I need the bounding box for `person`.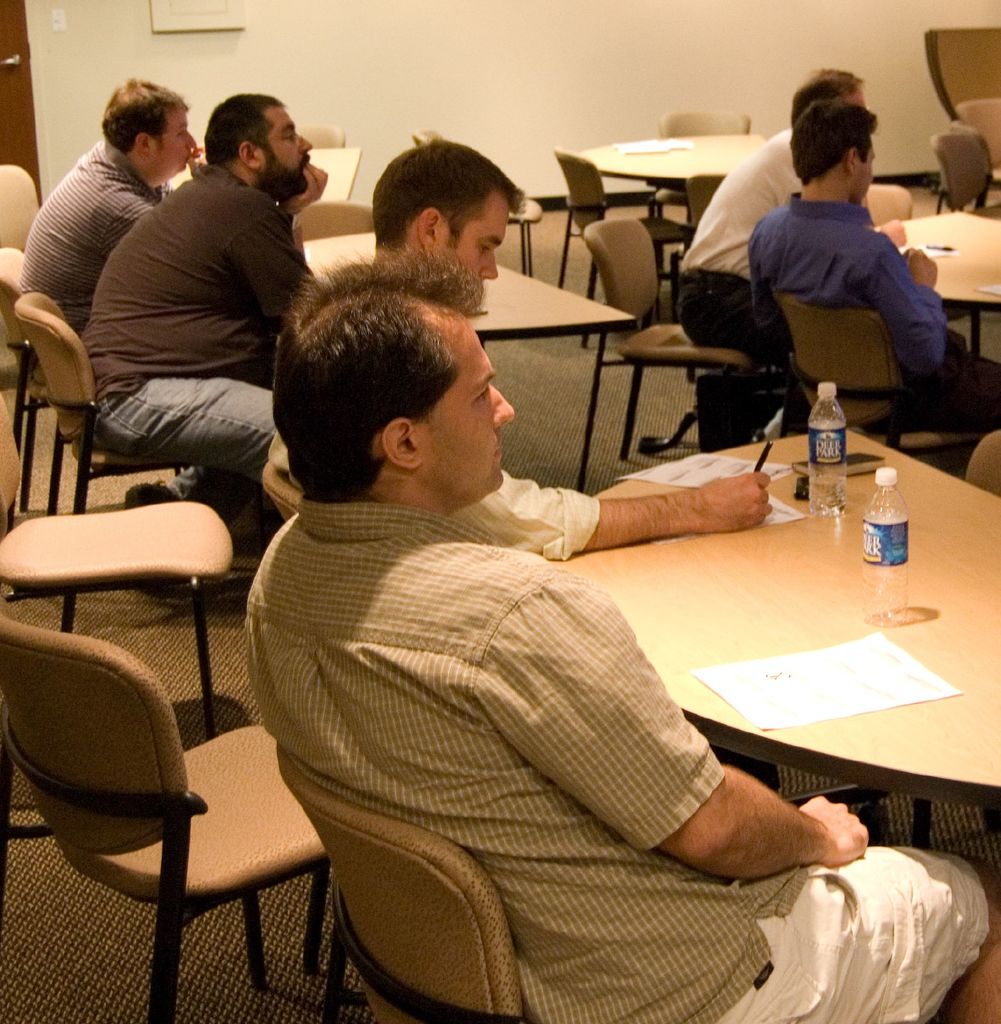
Here it is: {"x1": 58, "y1": 97, "x2": 333, "y2": 584}.
